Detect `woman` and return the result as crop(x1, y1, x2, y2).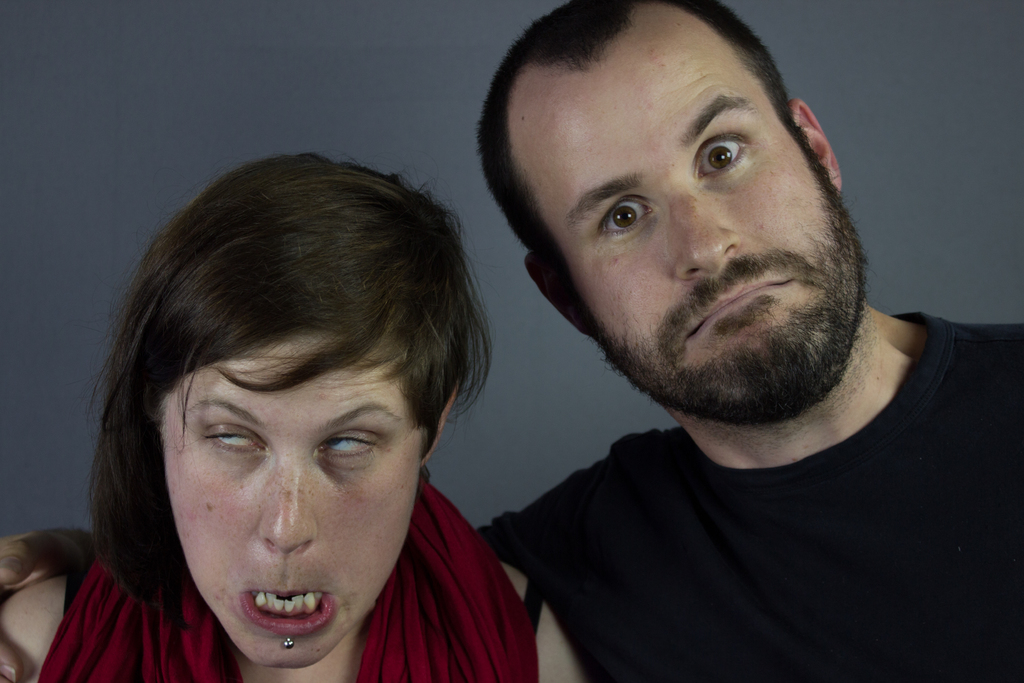
crop(19, 136, 587, 682).
